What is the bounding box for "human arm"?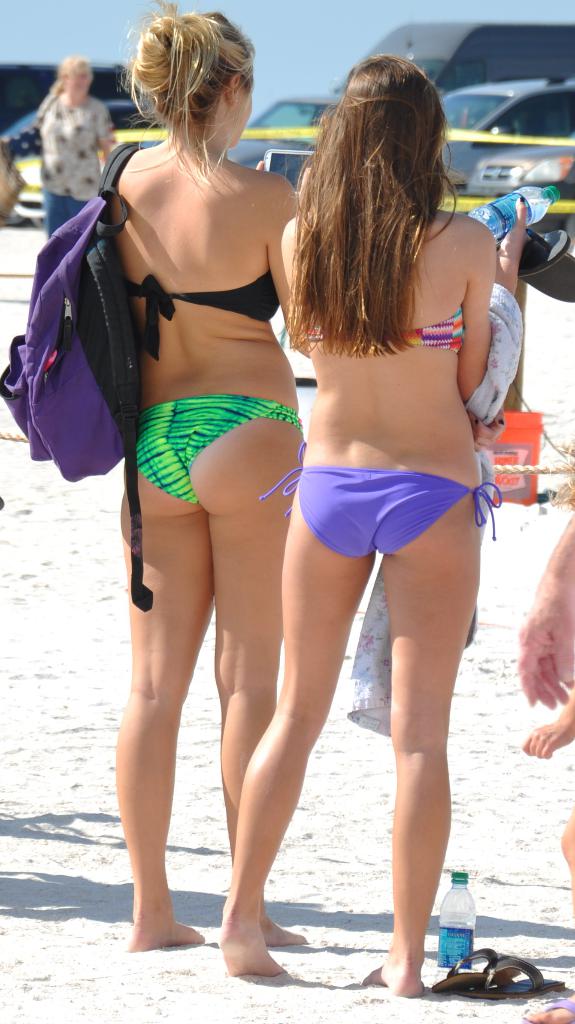
438, 188, 522, 465.
